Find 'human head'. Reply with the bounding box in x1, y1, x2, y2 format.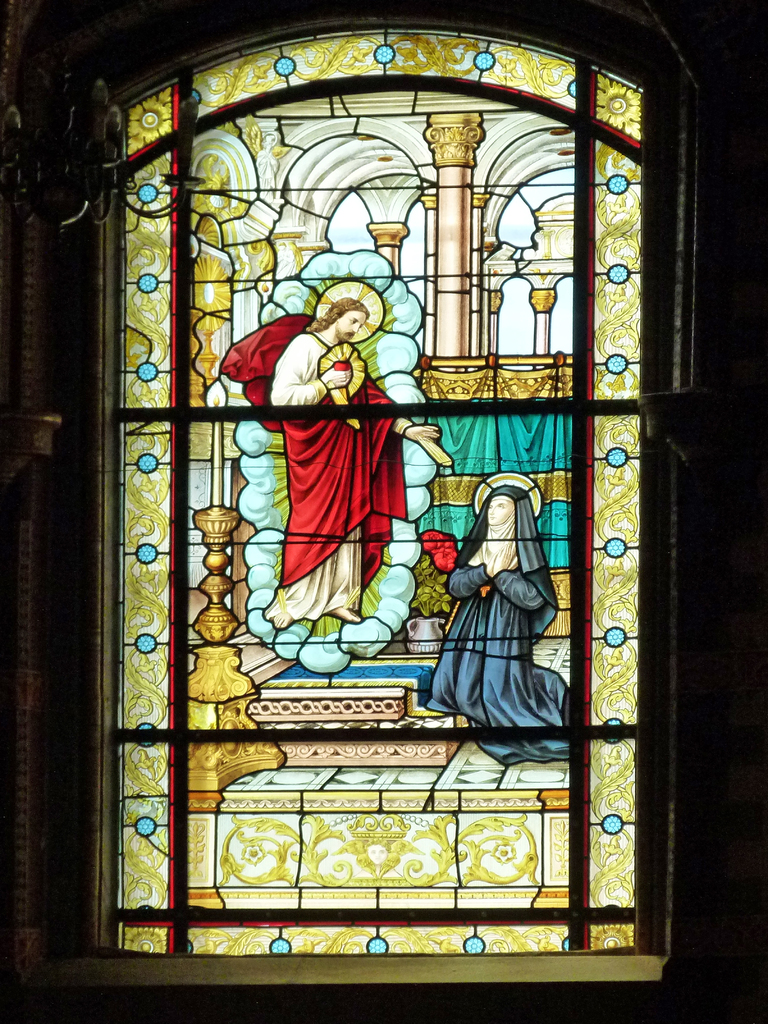
484, 487, 534, 522.
